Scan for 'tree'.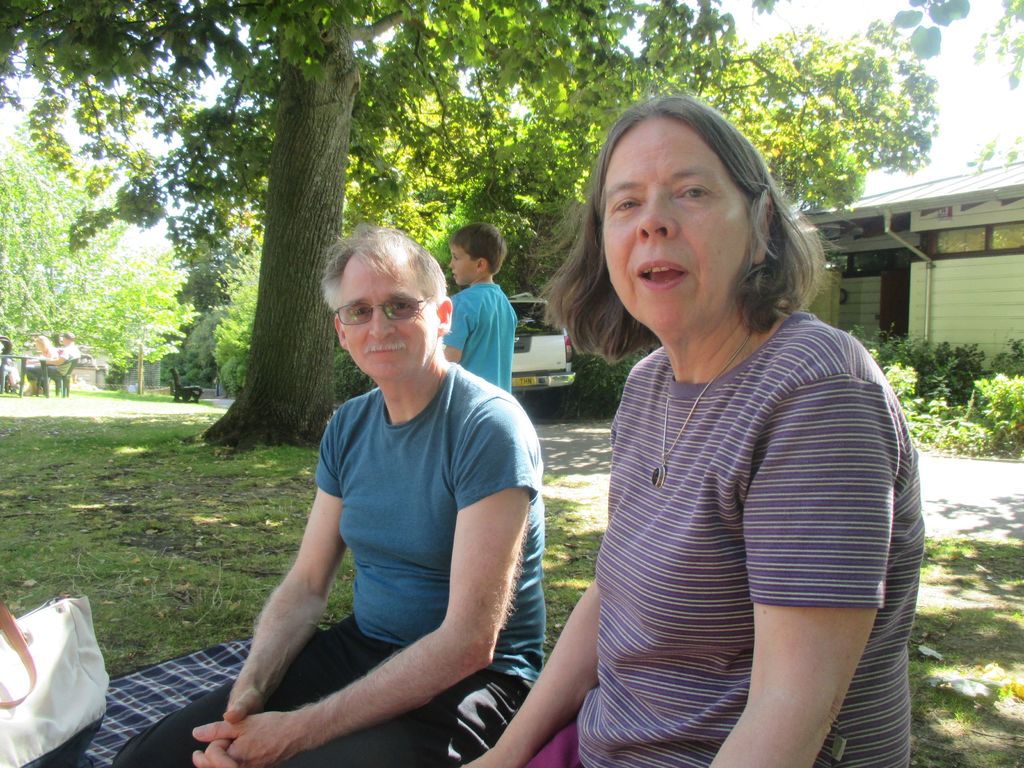
Scan result: <box>454,117,544,286</box>.
